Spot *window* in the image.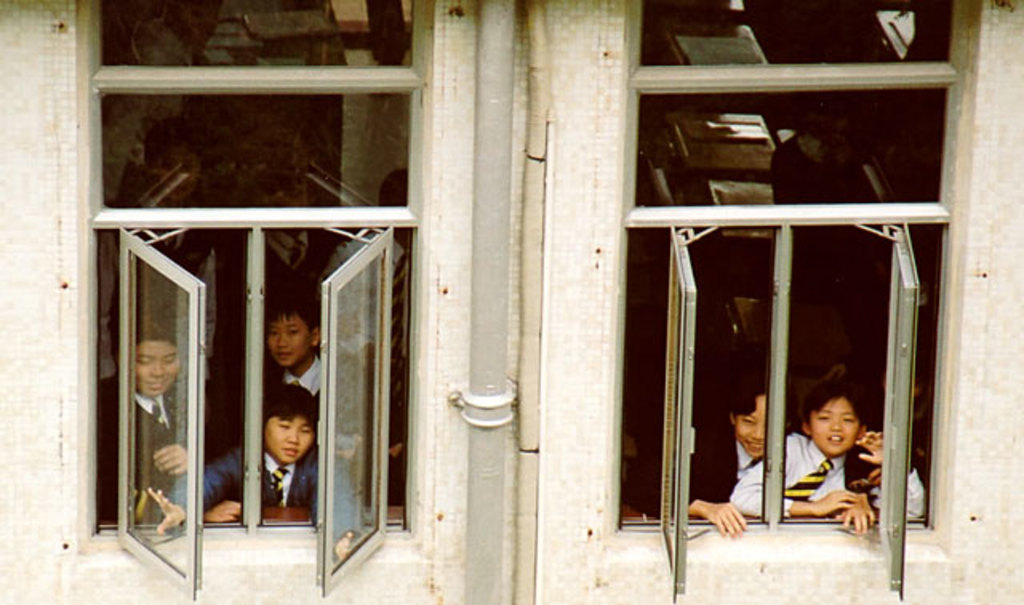
*window* found at {"left": 86, "top": 3, "right": 408, "bottom": 599}.
